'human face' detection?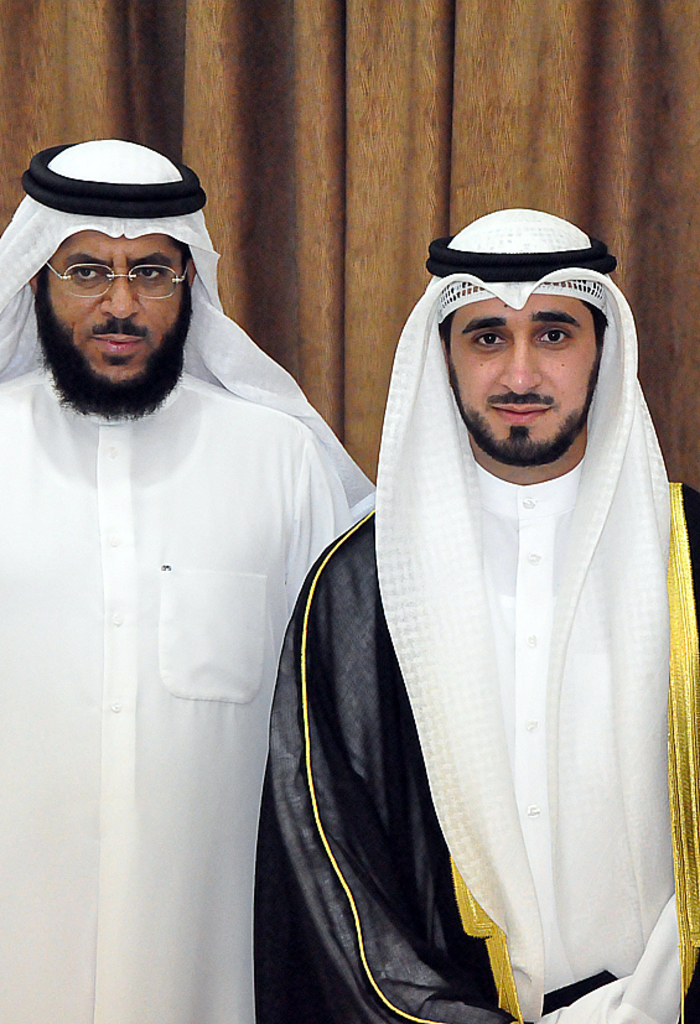
Rect(36, 217, 192, 409)
